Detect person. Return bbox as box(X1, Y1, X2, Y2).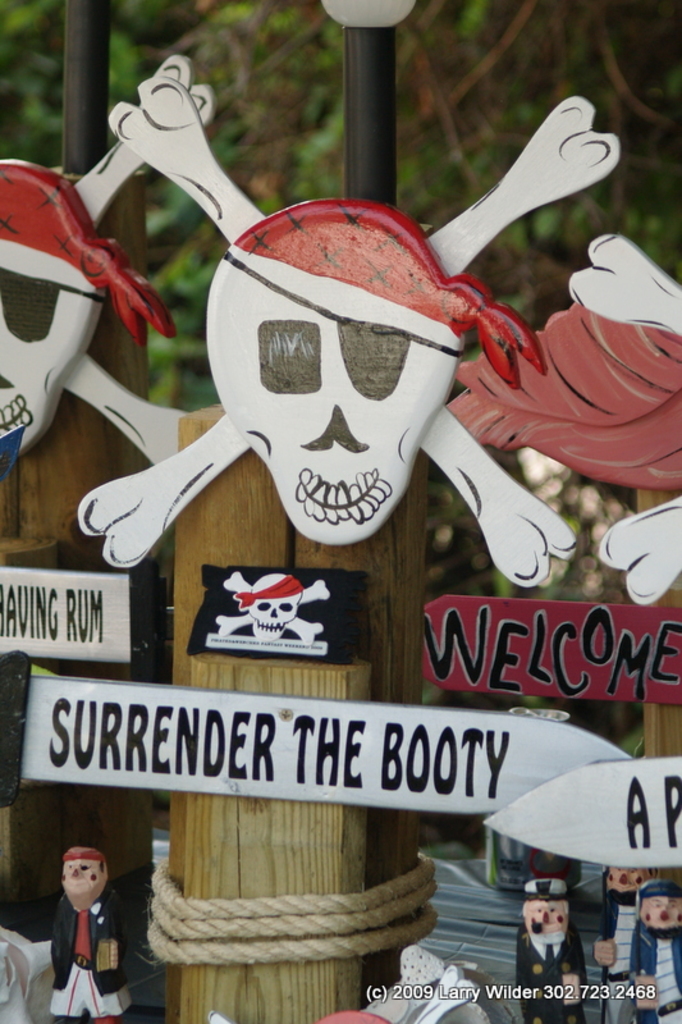
box(45, 836, 147, 1011).
